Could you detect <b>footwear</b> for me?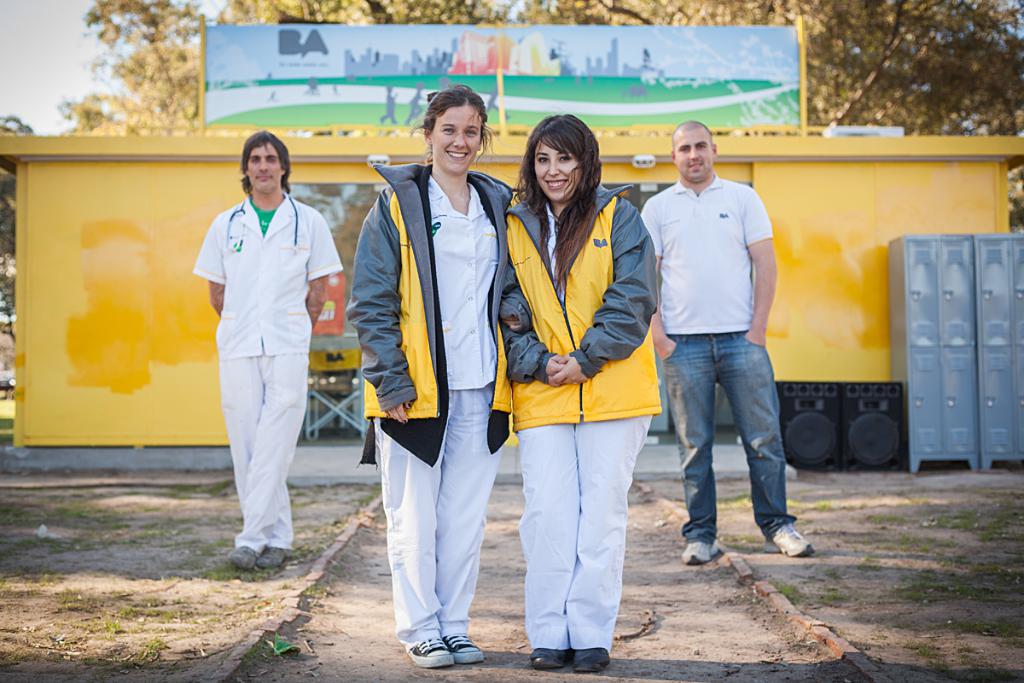
Detection result: 405, 633, 462, 671.
